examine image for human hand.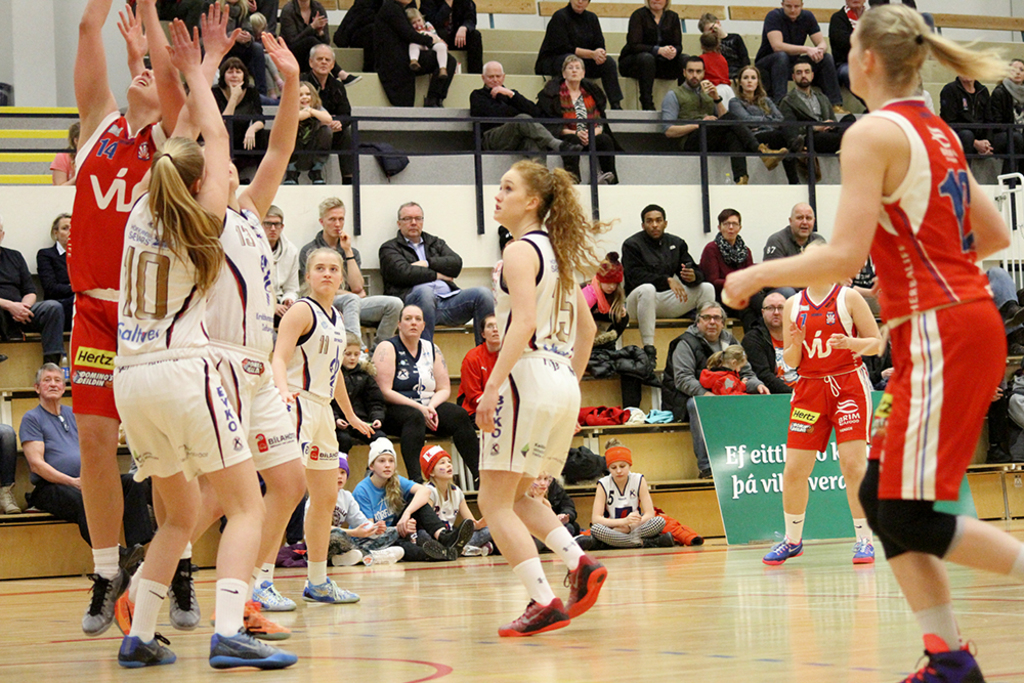
Examination result: bbox=[719, 267, 759, 309].
